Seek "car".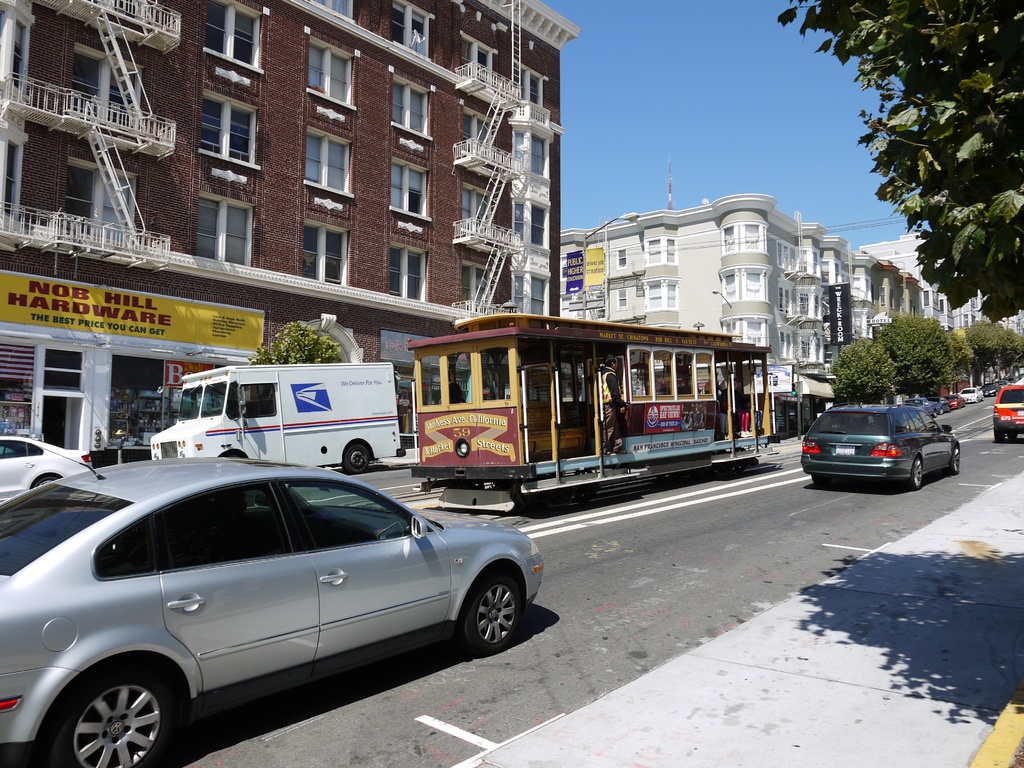
bbox=(0, 428, 92, 500).
